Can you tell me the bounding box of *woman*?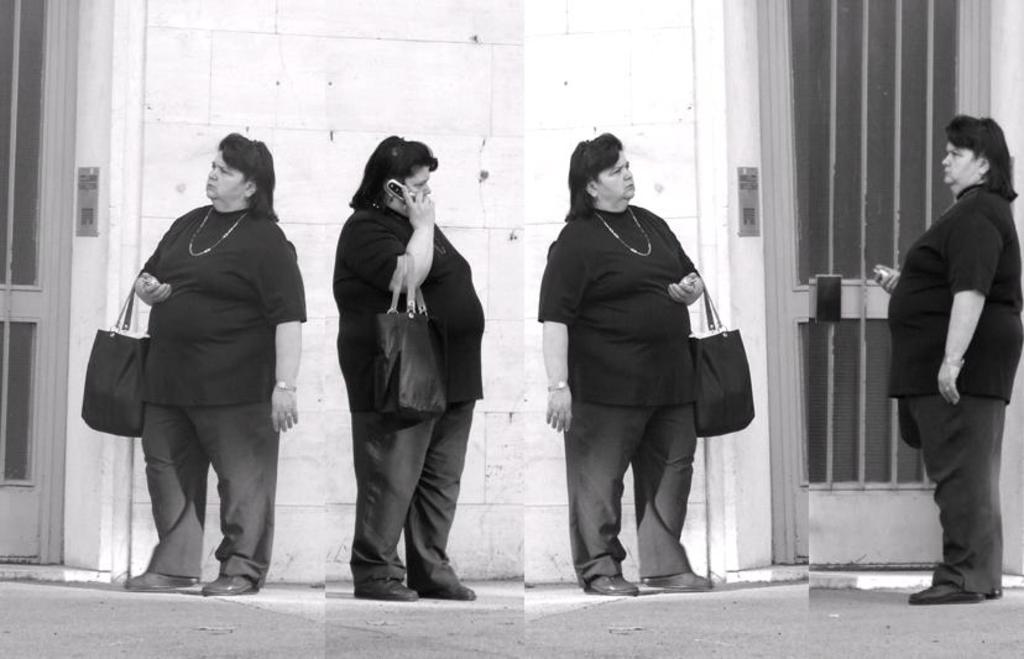
877, 115, 1013, 606.
